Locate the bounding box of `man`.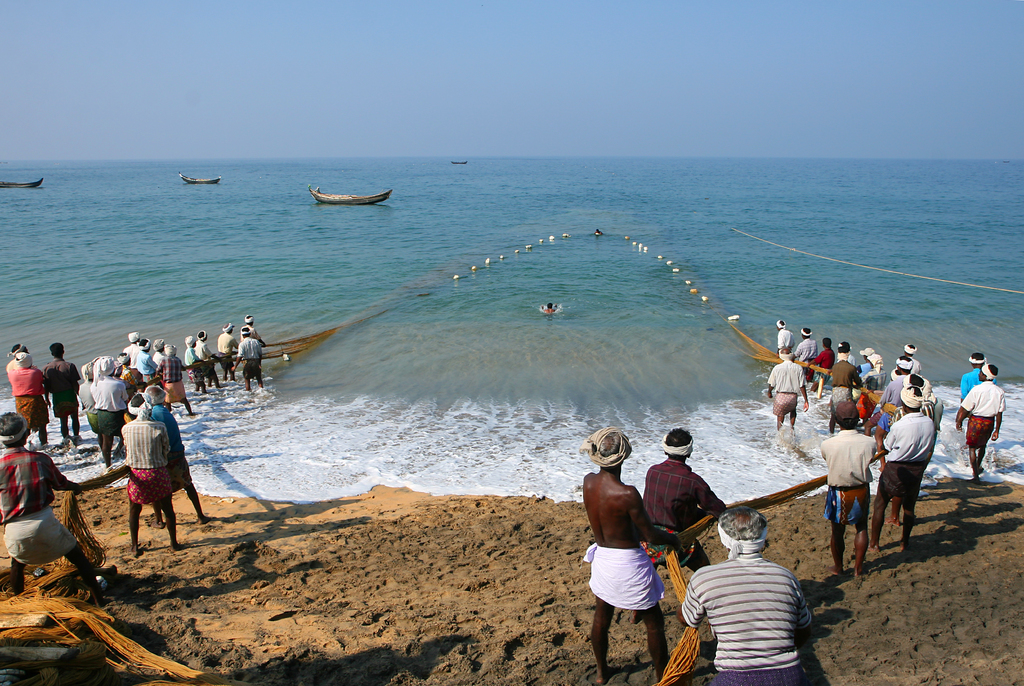
Bounding box: <bbox>143, 386, 219, 526</bbox>.
